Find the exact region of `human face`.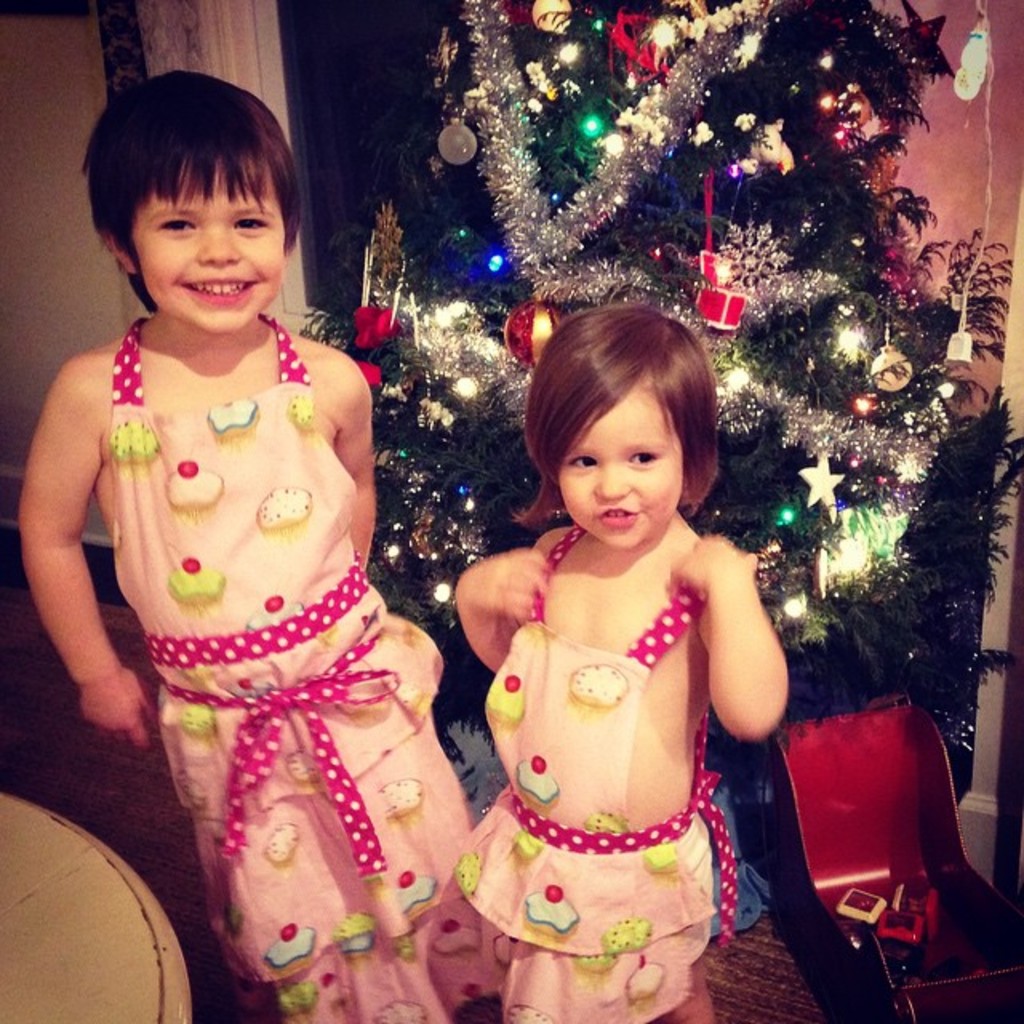
Exact region: [x1=557, y1=384, x2=683, y2=550].
